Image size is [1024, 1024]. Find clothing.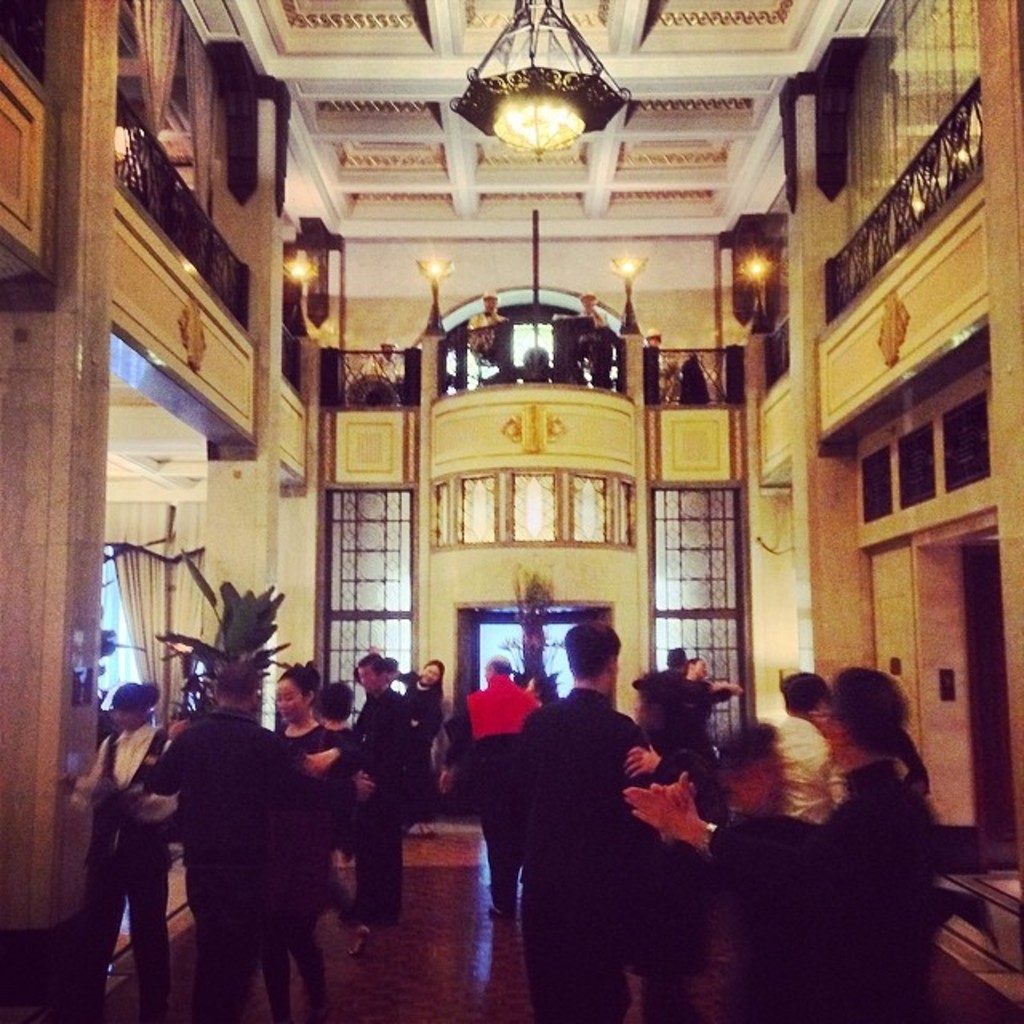
(x1=136, y1=710, x2=317, y2=1022).
